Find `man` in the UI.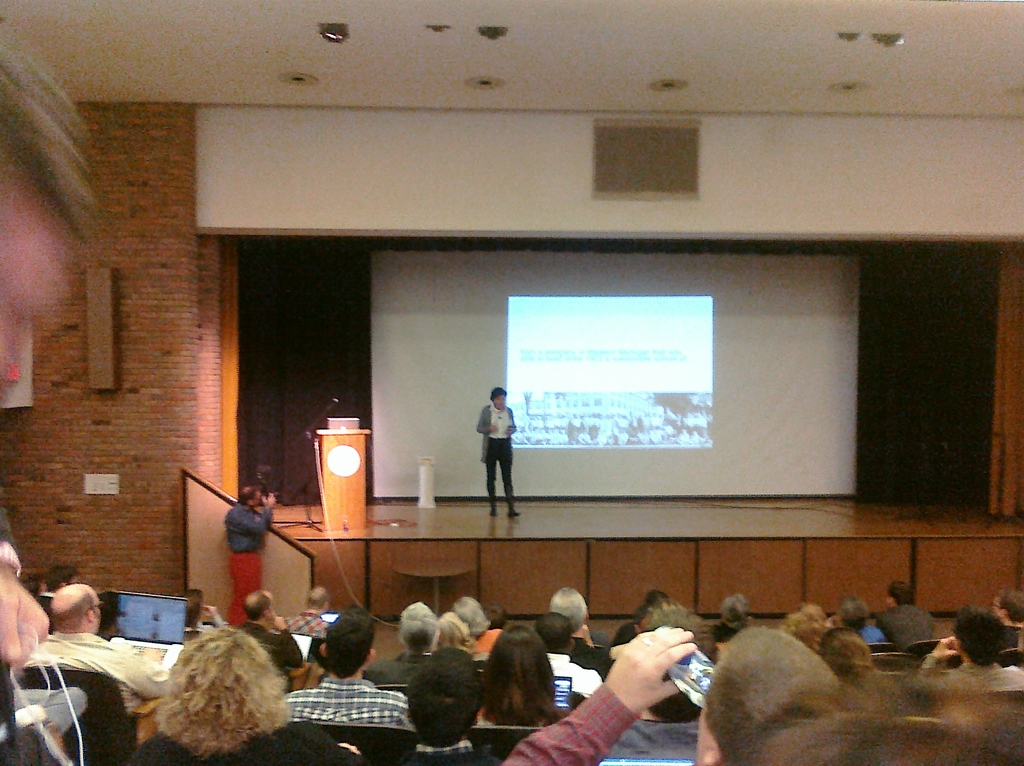
UI element at (x1=400, y1=651, x2=502, y2=765).
